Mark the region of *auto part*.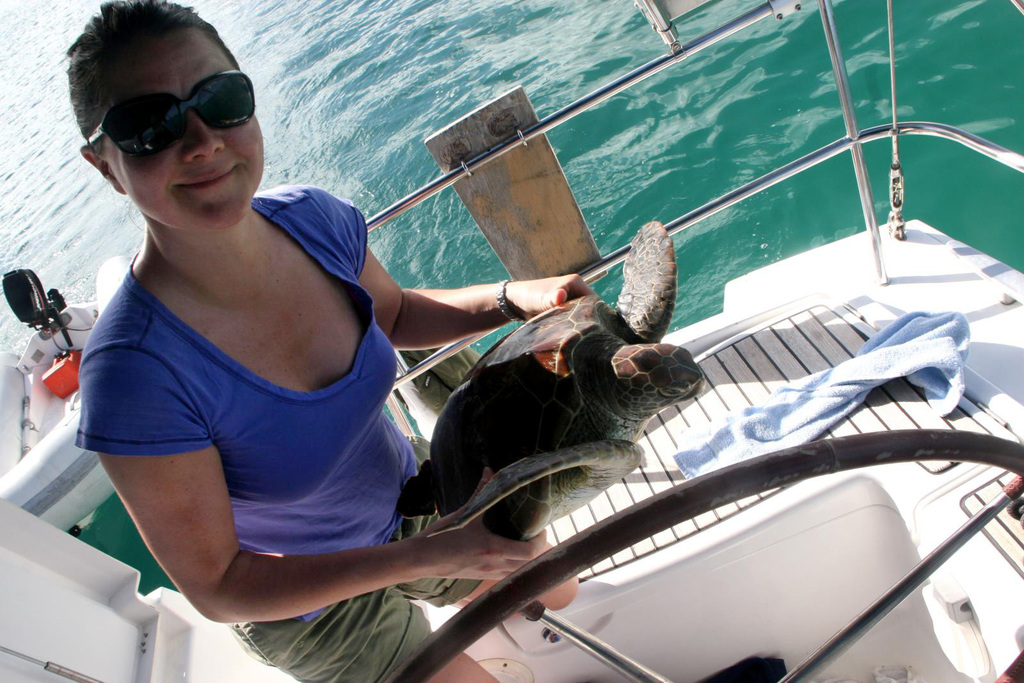
Region: l=0, t=250, r=141, b=528.
